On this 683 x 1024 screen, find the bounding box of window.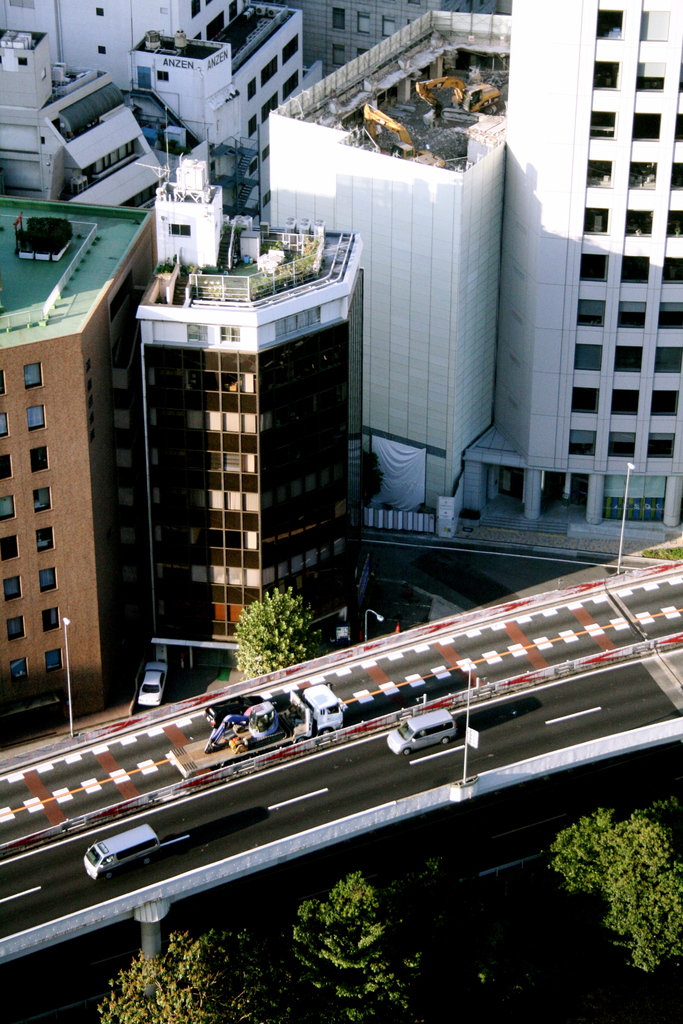
Bounding box: bbox=(593, 64, 621, 88).
